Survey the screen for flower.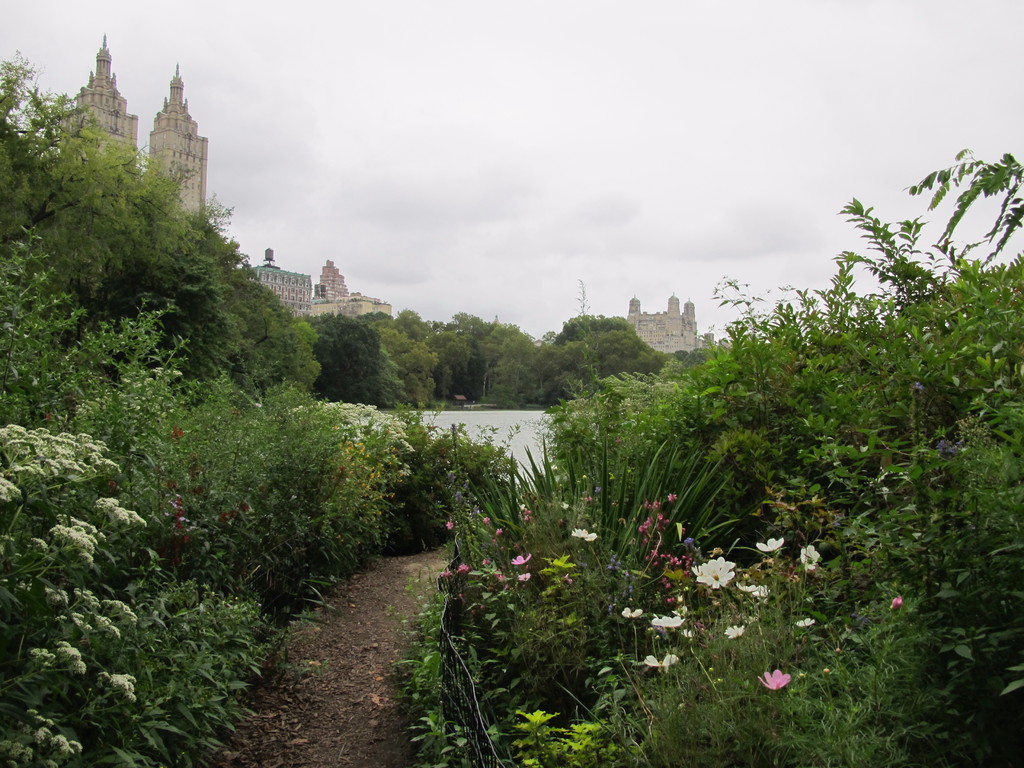
Survey found: <region>515, 507, 531, 523</region>.
